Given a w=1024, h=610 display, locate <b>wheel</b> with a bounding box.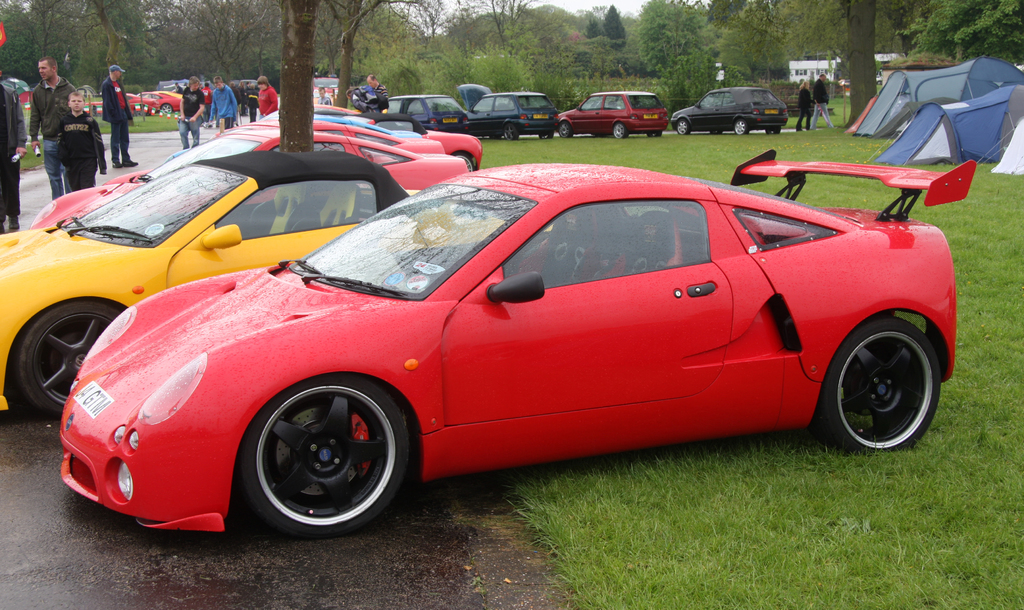
Located: 678, 121, 692, 137.
